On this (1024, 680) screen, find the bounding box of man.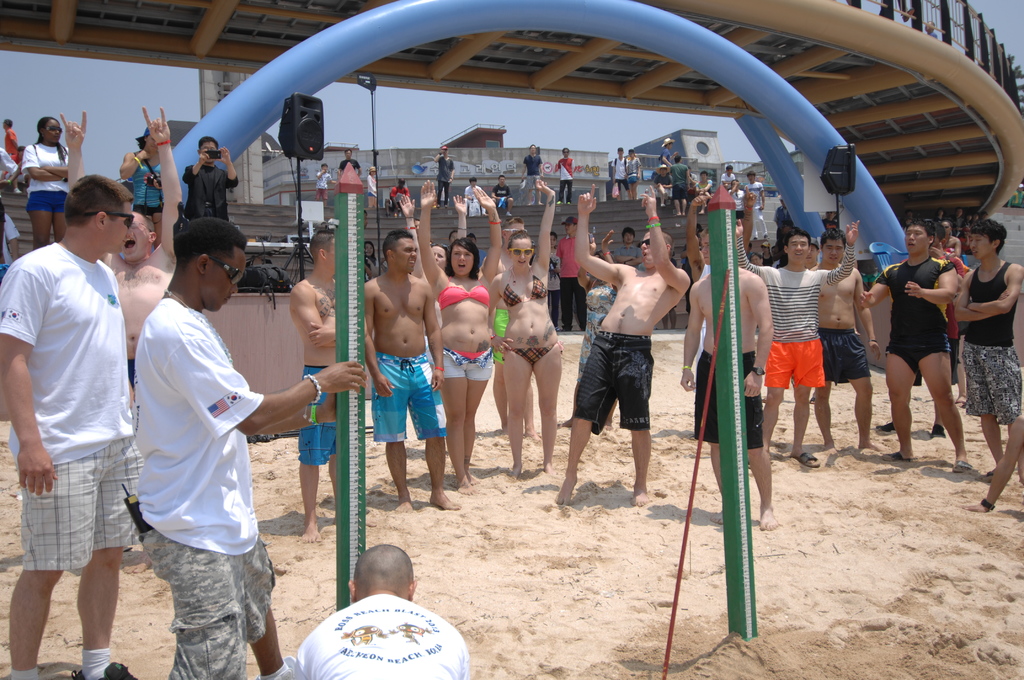
Bounding box: x1=433, y1=145, x2=455, y2=207.
